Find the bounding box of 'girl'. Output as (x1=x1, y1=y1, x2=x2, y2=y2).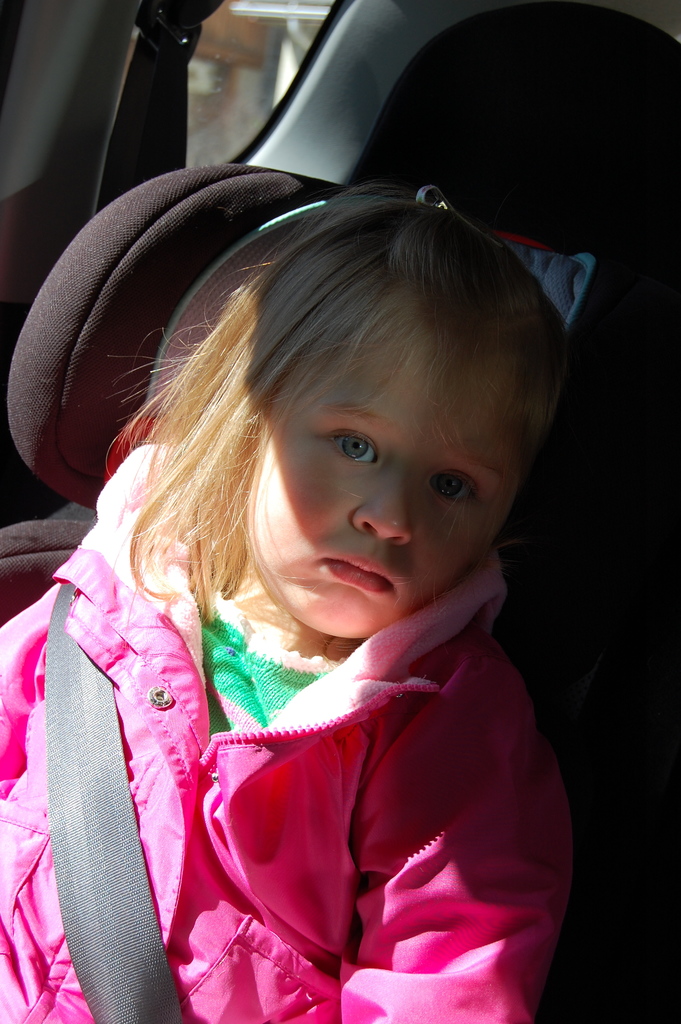
(x1=0, y1=181, x2=573, y2=1023).
